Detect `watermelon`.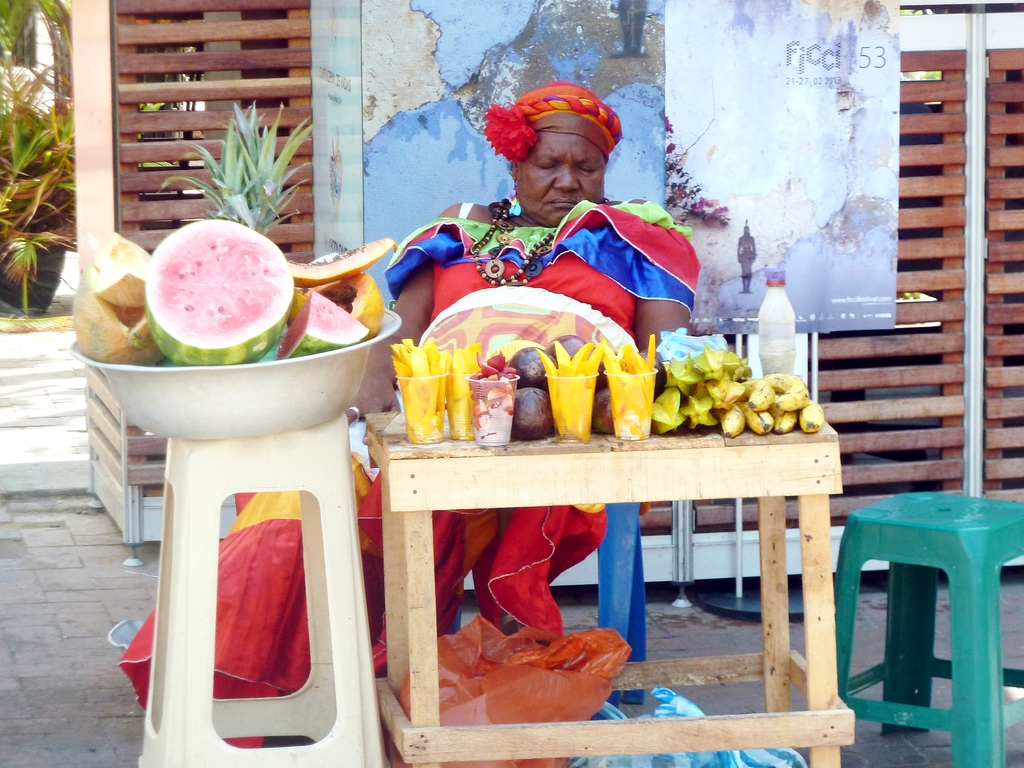
Detected at l=147, t=214, r=296, b=364.
